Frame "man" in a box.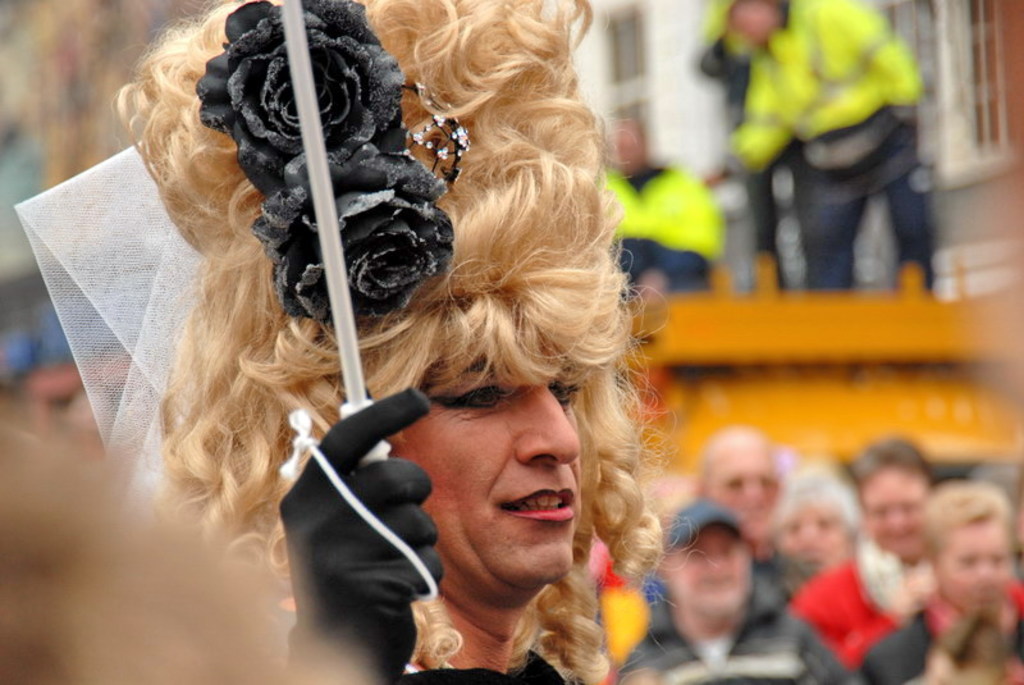
Rect(600, 105, 722, 297).
